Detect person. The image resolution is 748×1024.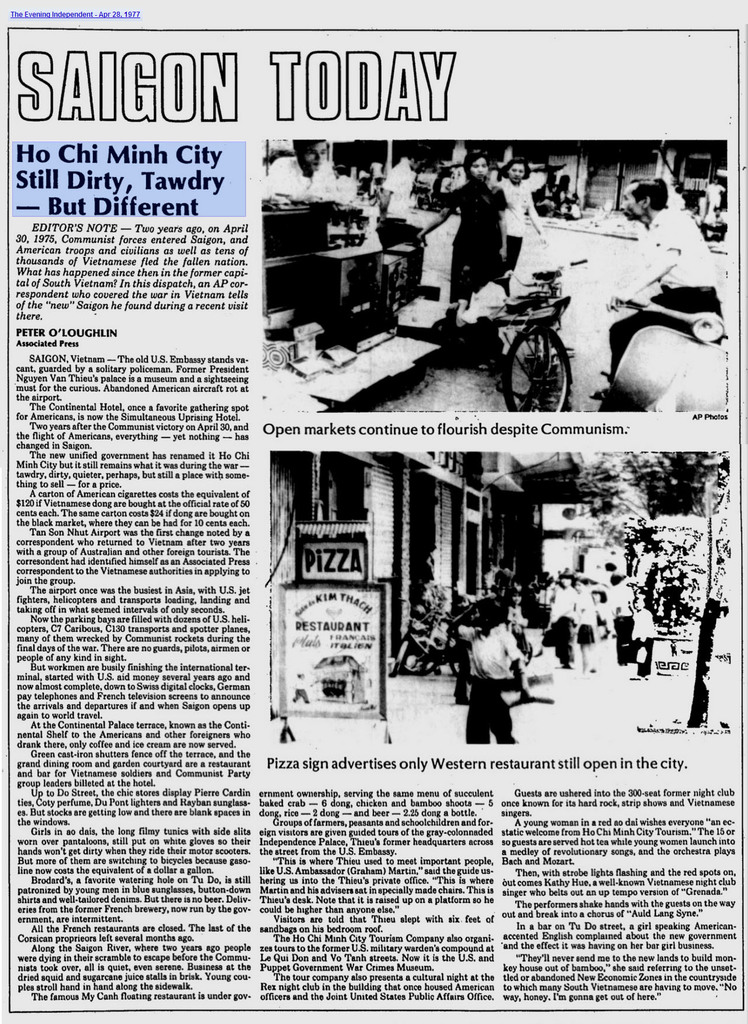
{"left": 628, "top": 600, "right": 658, "bottom": 676}.
